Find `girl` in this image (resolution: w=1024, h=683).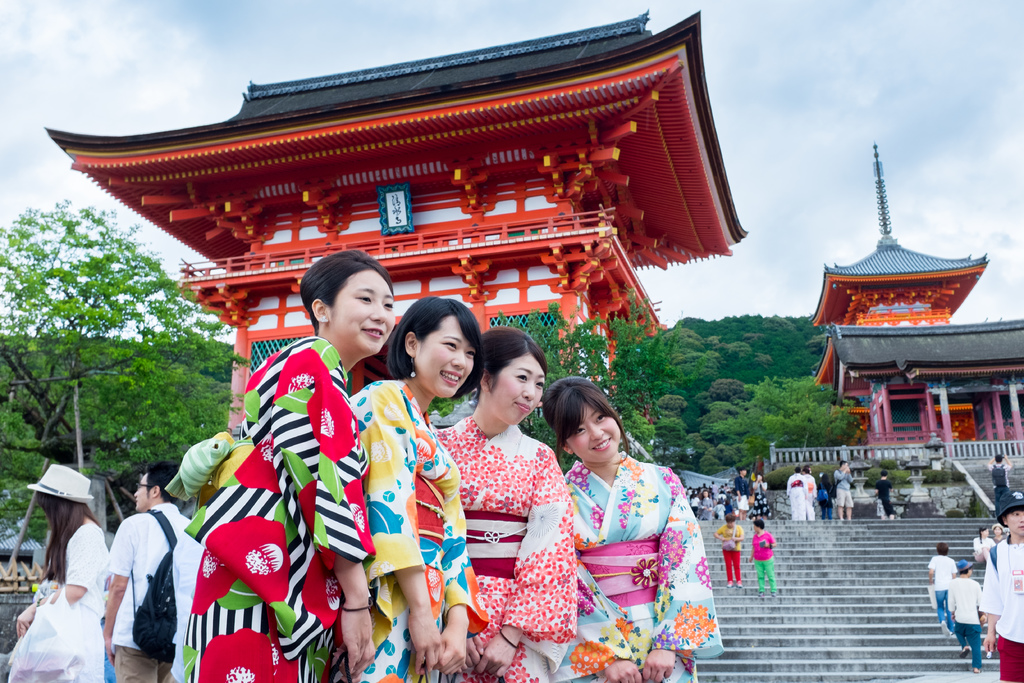
bbox(12, 461, 109, 682).
